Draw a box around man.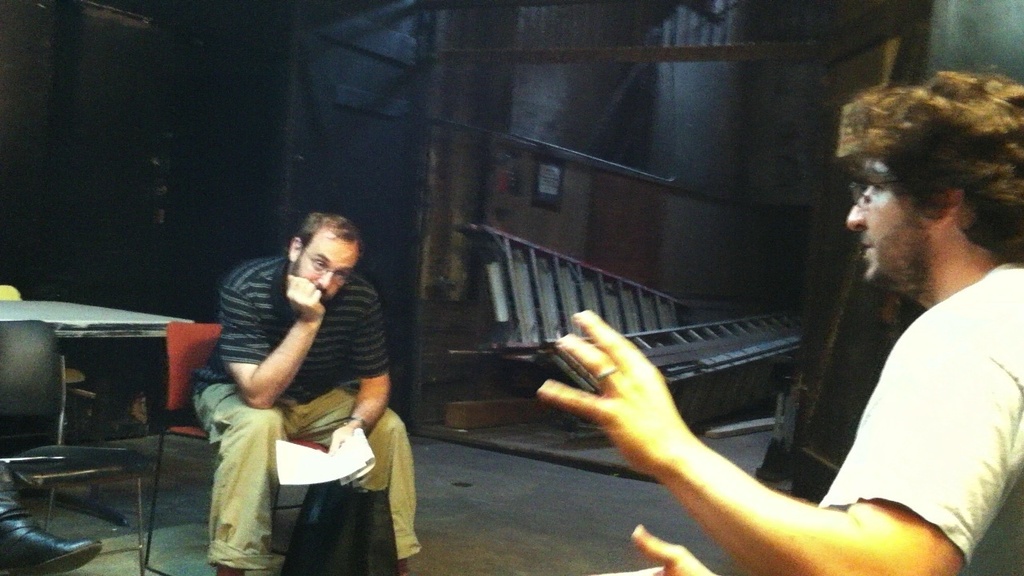
[535,66,1023,575].
